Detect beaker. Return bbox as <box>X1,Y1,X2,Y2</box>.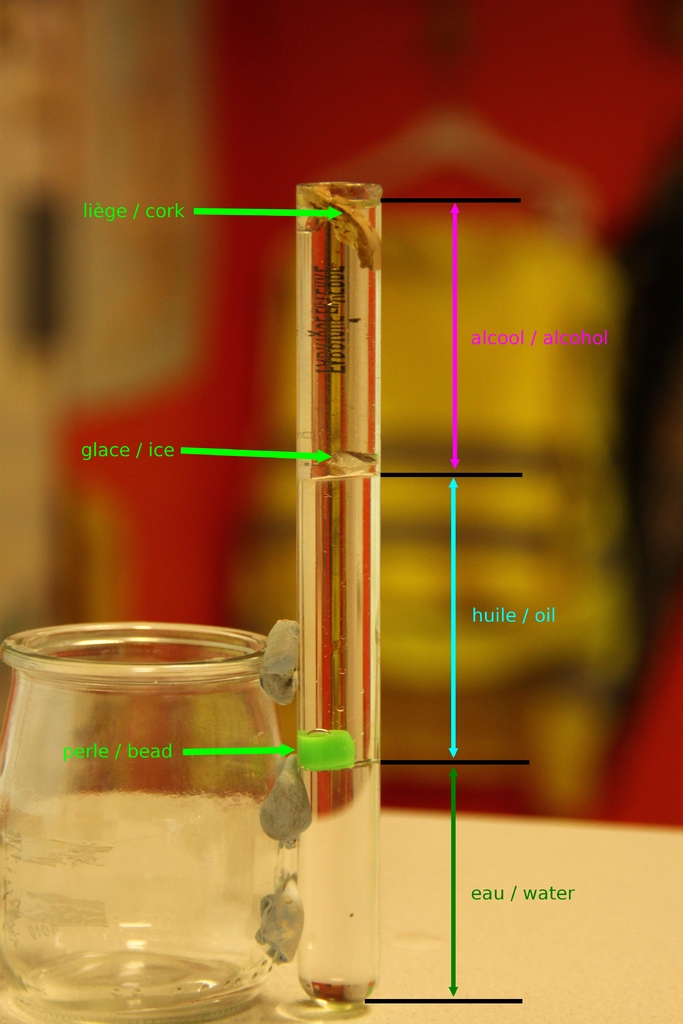
<box>296,180,384,1005</box>.
